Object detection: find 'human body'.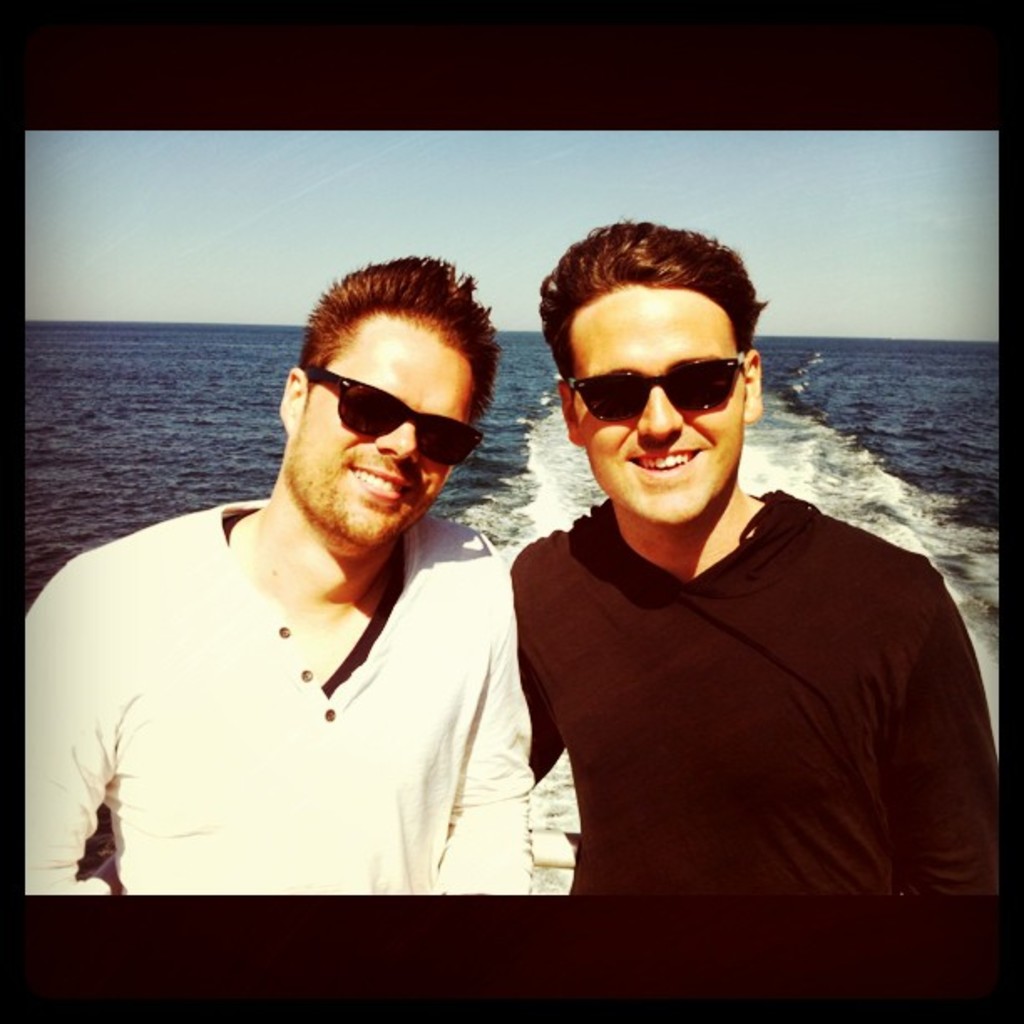
<bbox>22, 264, 530, 907</bbox>.
